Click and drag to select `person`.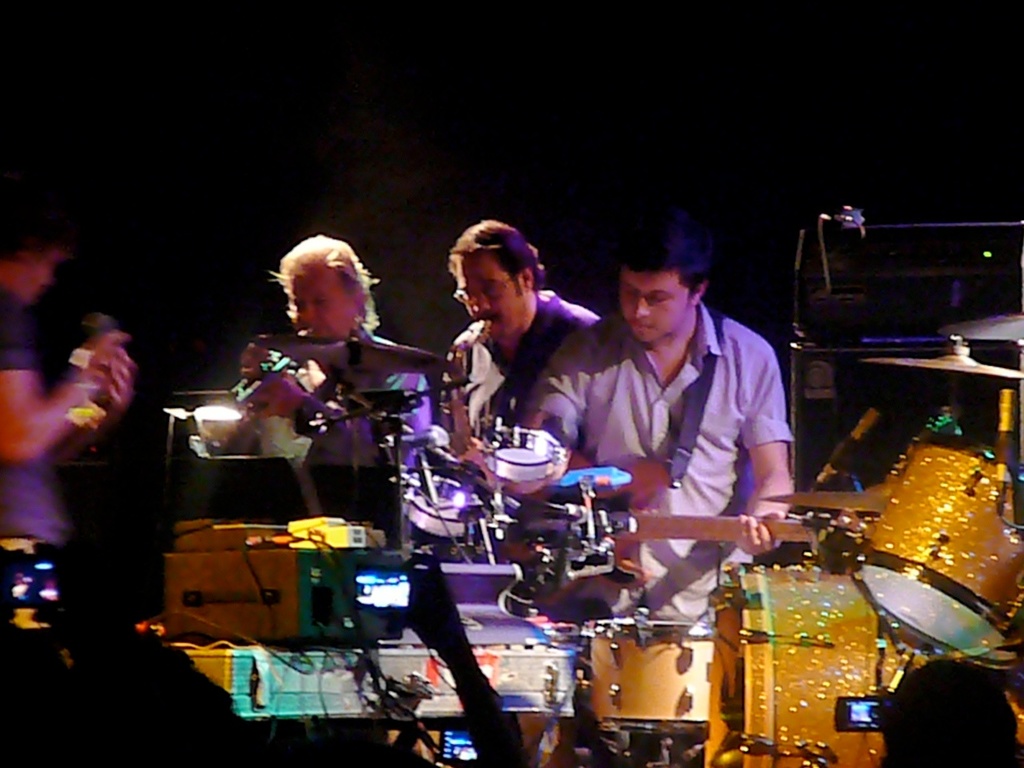
Selection: 0:202:130:670.
